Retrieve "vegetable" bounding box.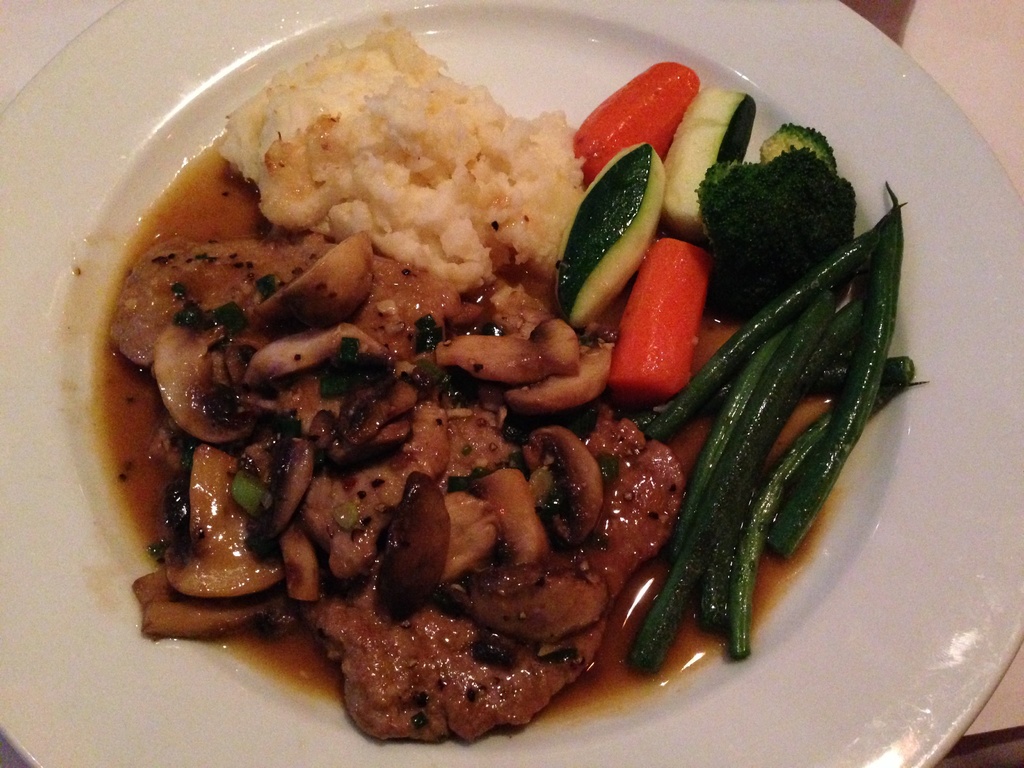
Bounding box: x1=559, y1=143, x2=652, y2=324.
